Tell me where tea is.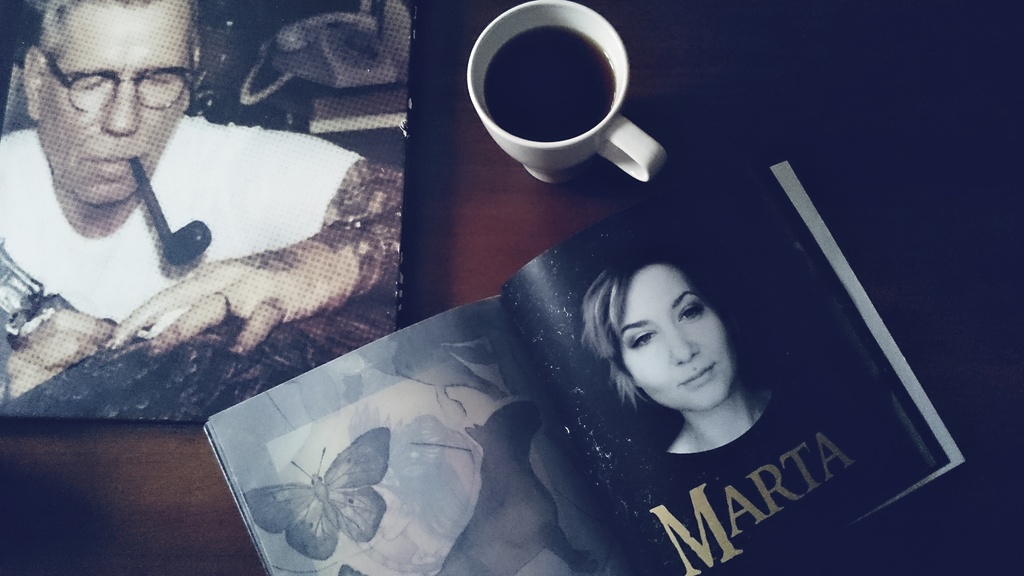
tea is at {"x1": 479, "y1": 26, "x2": 615, "y2": 146}.
